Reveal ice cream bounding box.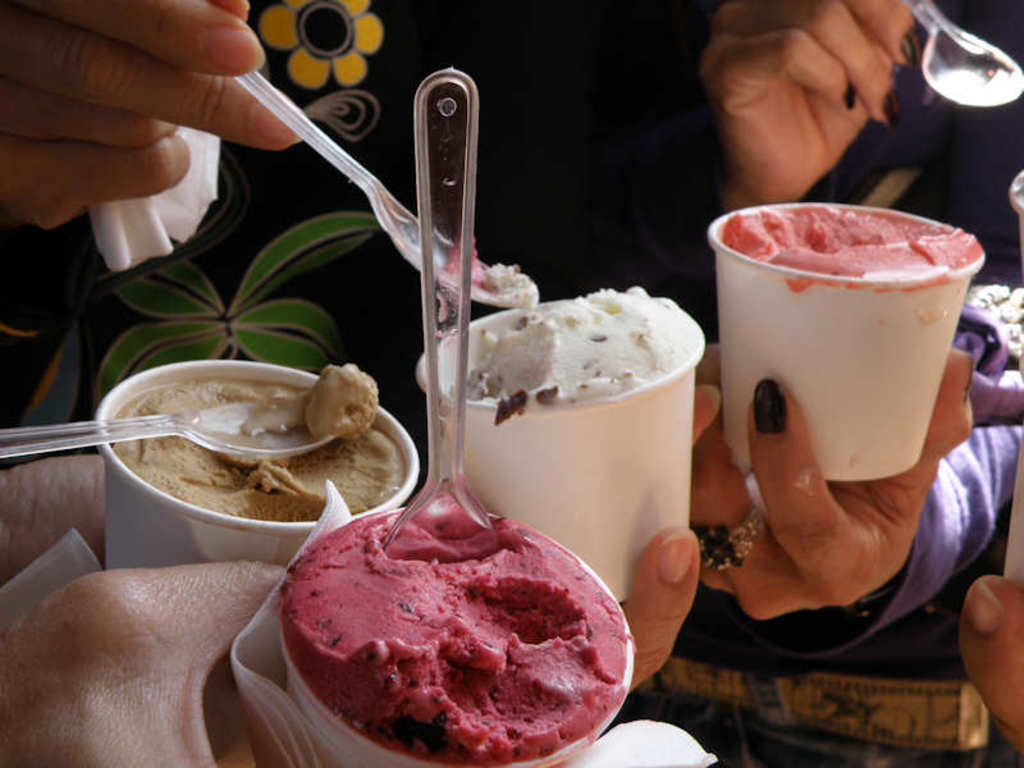
Revealed: locate(713, 193, 987, 314).
